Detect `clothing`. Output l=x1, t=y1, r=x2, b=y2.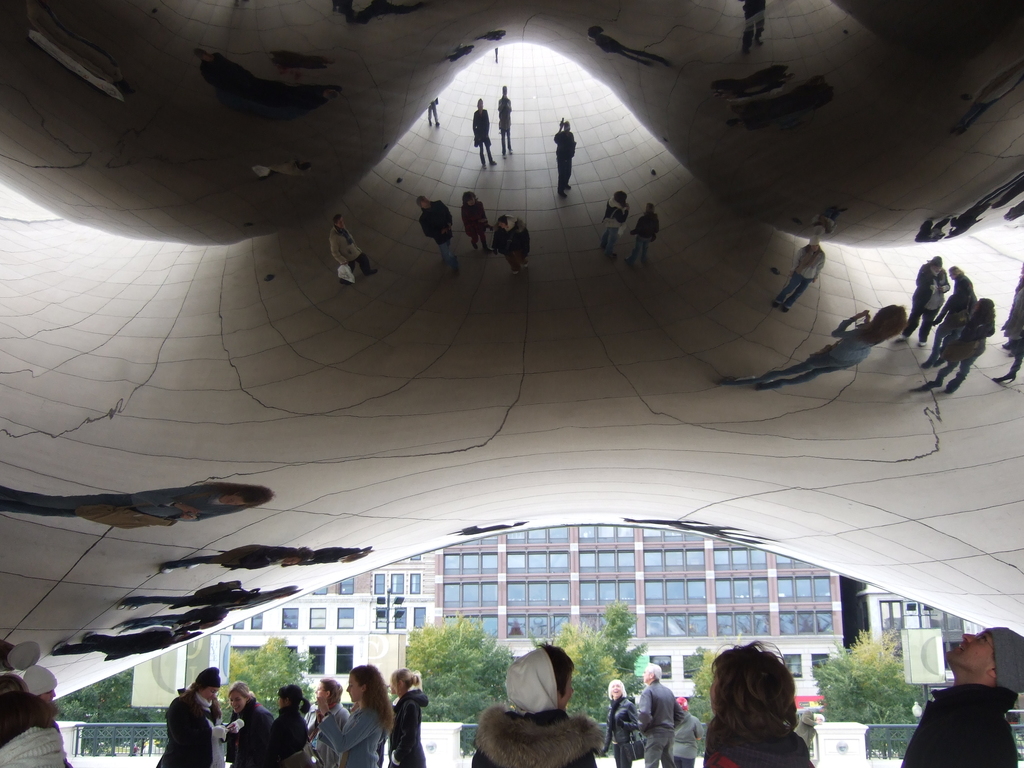
l=157, t=536, r=284, b=573.
